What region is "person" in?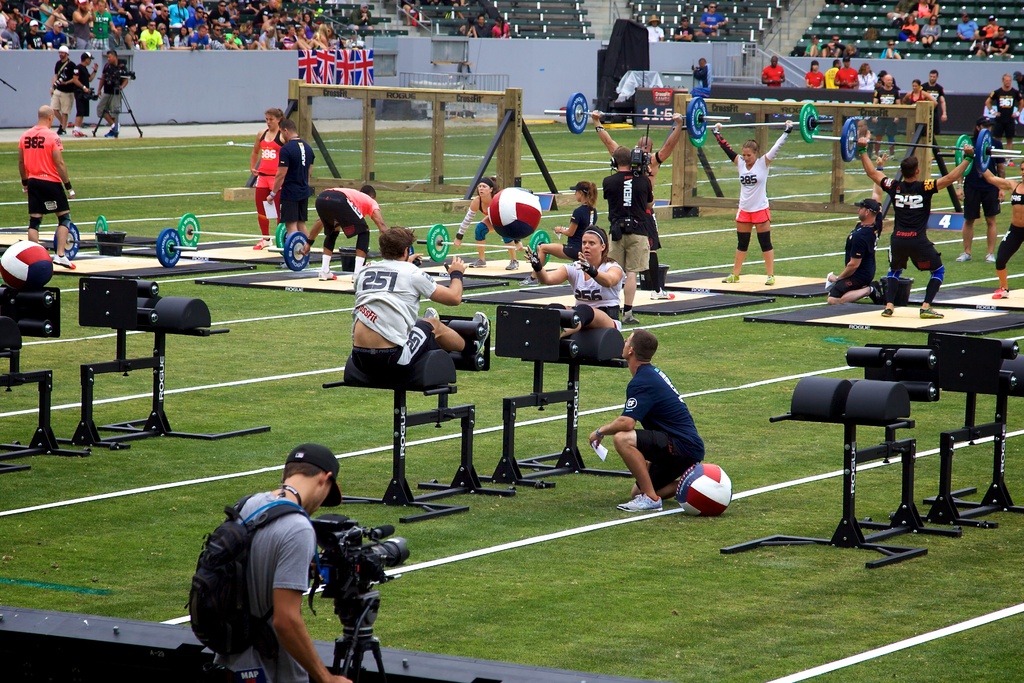
[314, 183, 388, 281].
